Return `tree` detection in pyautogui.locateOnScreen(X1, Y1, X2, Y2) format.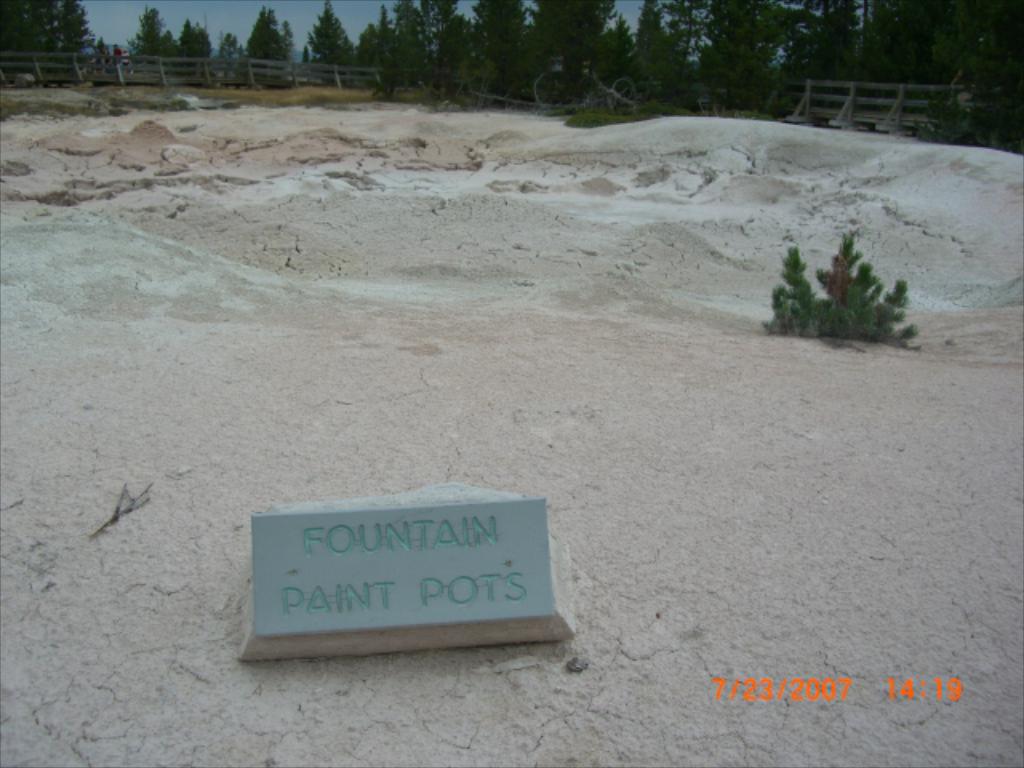
pyautogui.locateOnScreen(0, 0, 88, 85).
